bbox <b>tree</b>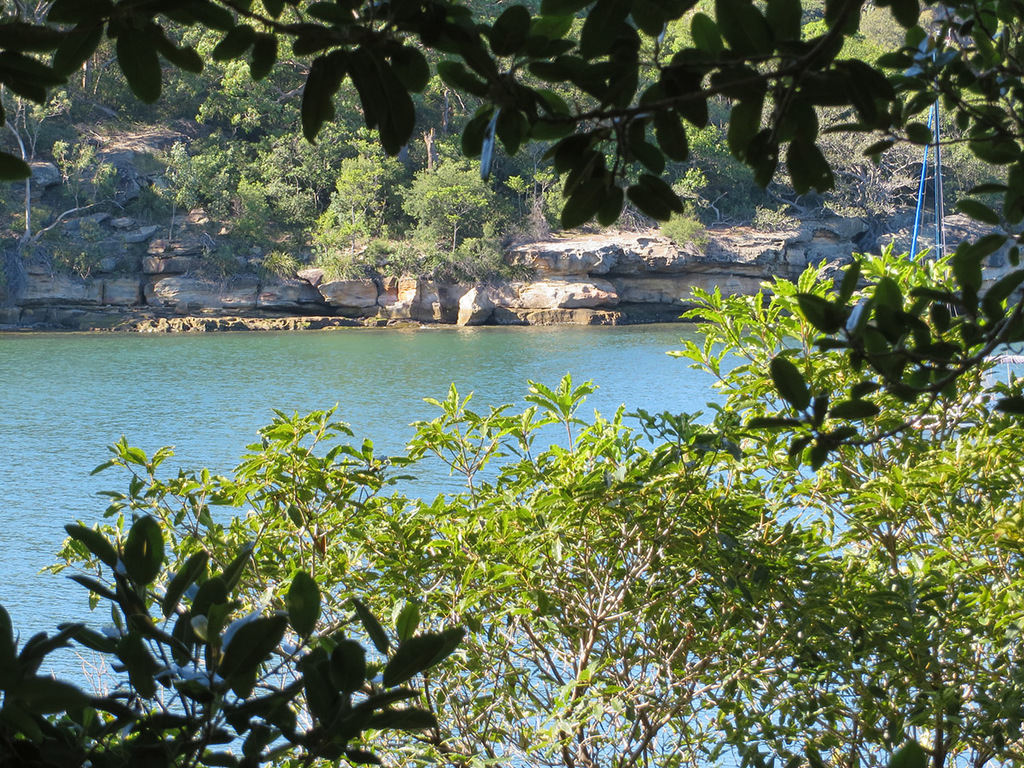
pyautogui.locateOnScreen(399, 148, 497, 241)
